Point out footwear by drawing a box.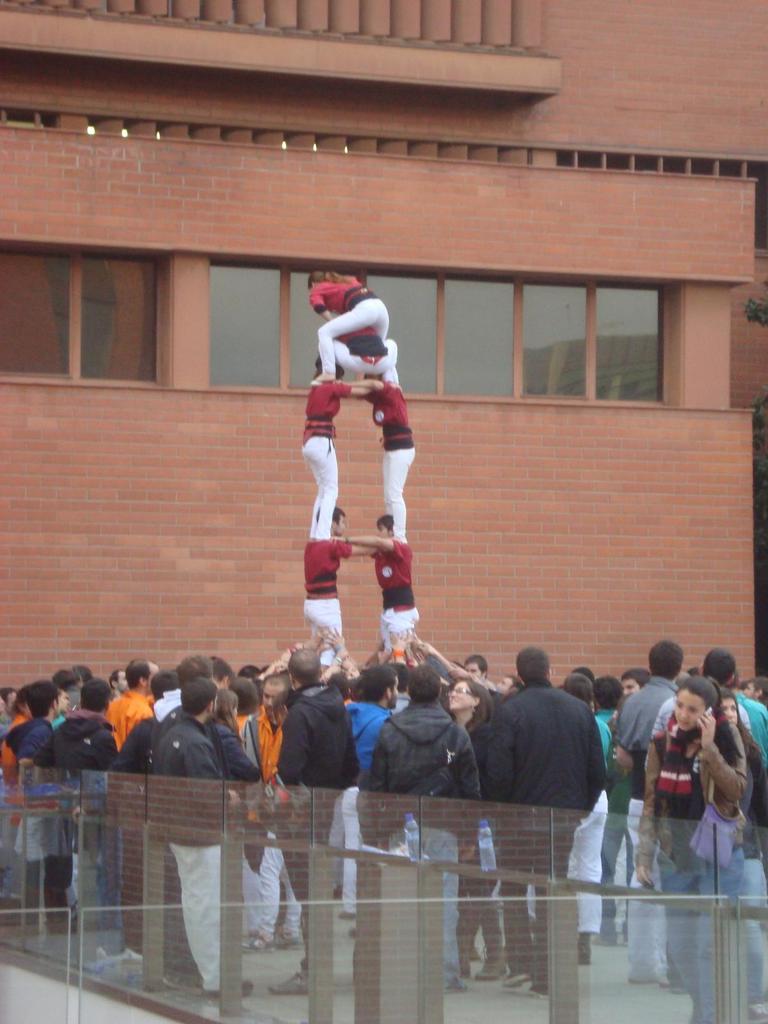
<region>447, 974, 470, 991</region>.
